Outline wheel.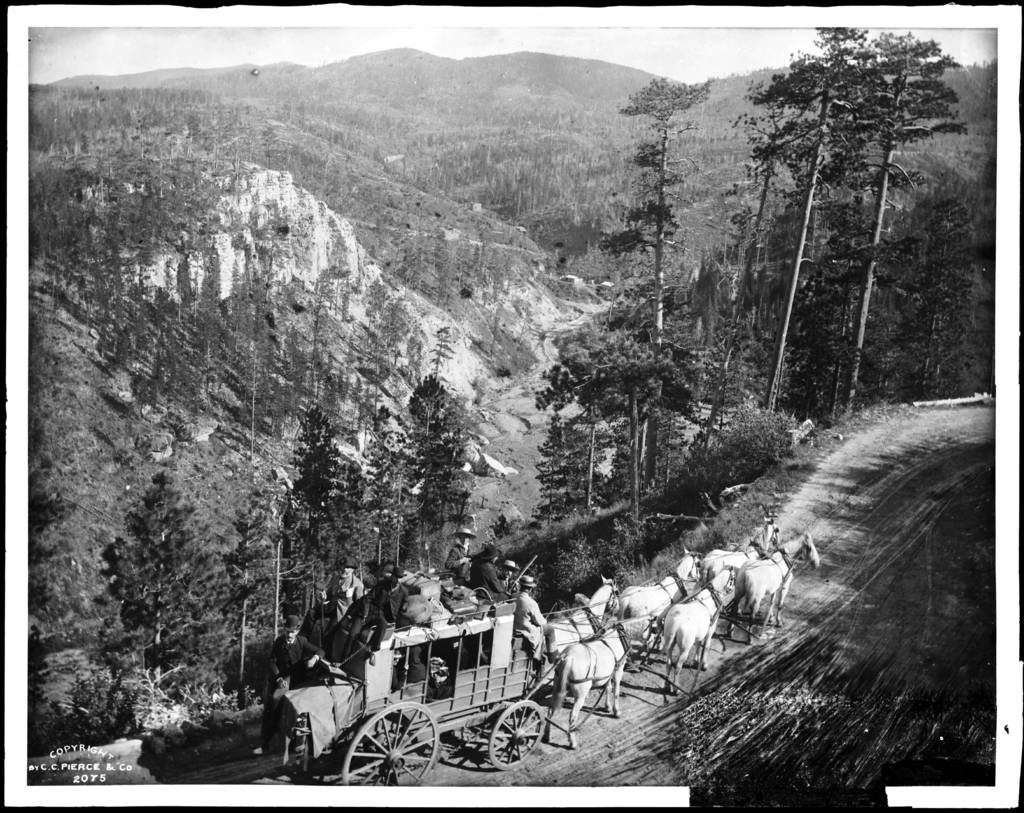
Outline: 476 697 548 769.
